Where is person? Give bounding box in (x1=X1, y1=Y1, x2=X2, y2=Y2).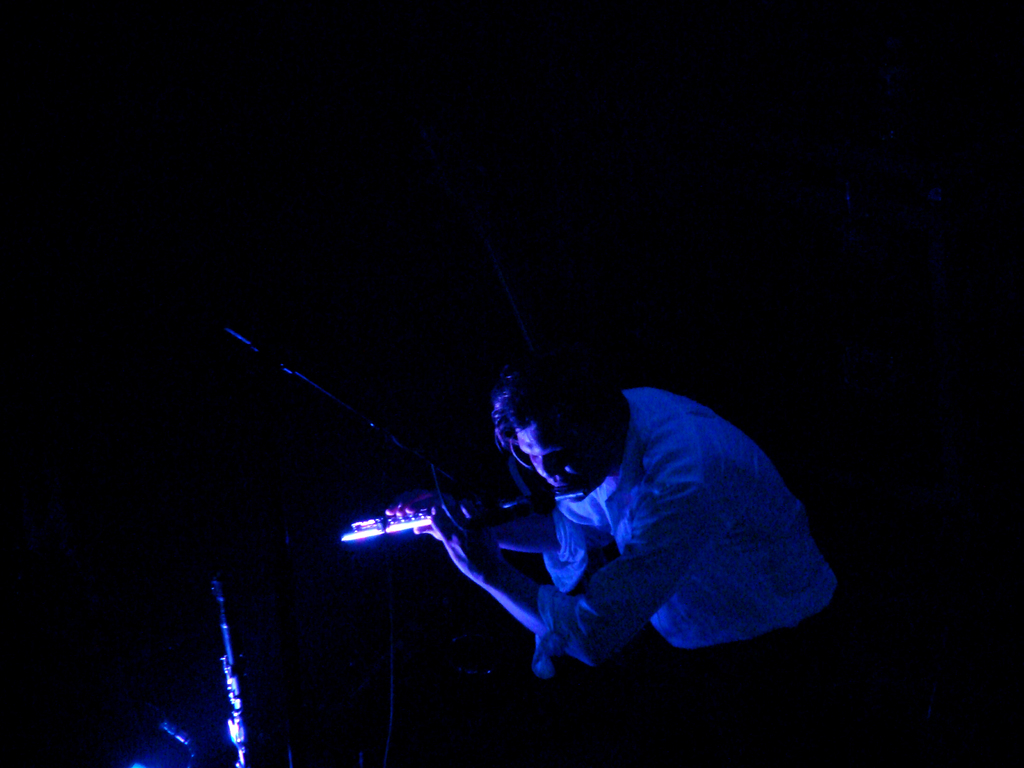
(x1=259, y1=264, x2=876, y2=752).
